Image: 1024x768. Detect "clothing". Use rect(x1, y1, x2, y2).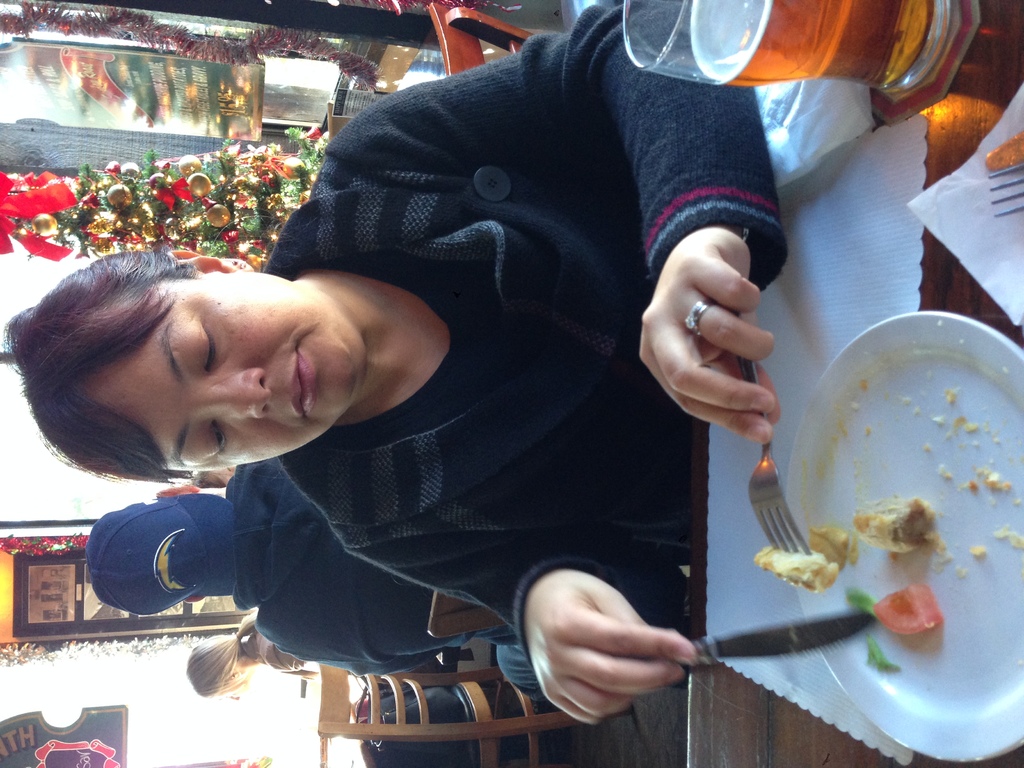
rect(222, 454, 542, 719).
